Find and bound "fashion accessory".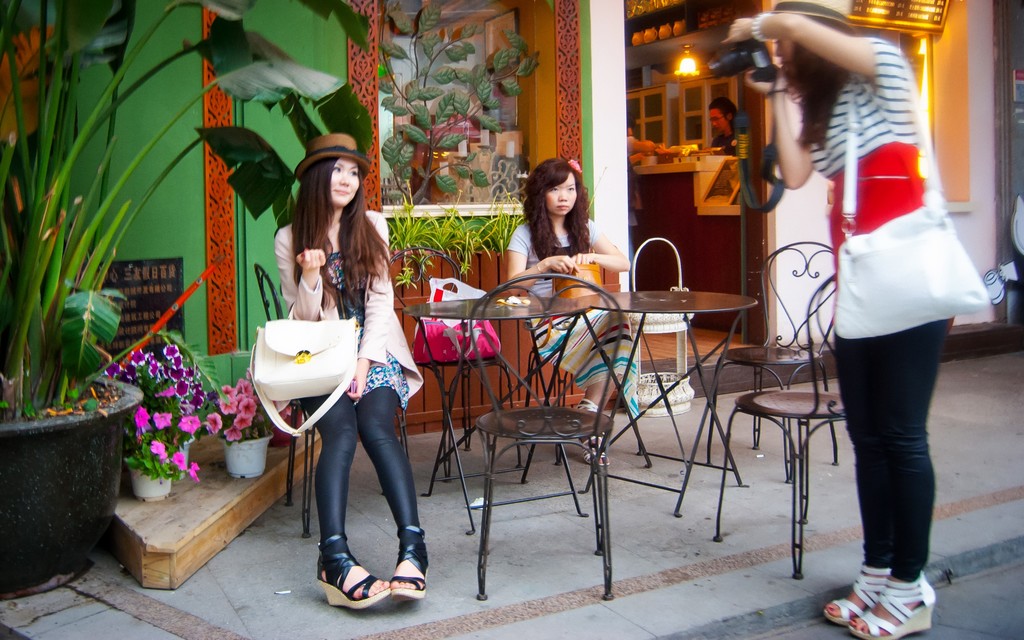
Bound: x1=294 y1=131 x2=372 y2=185.
